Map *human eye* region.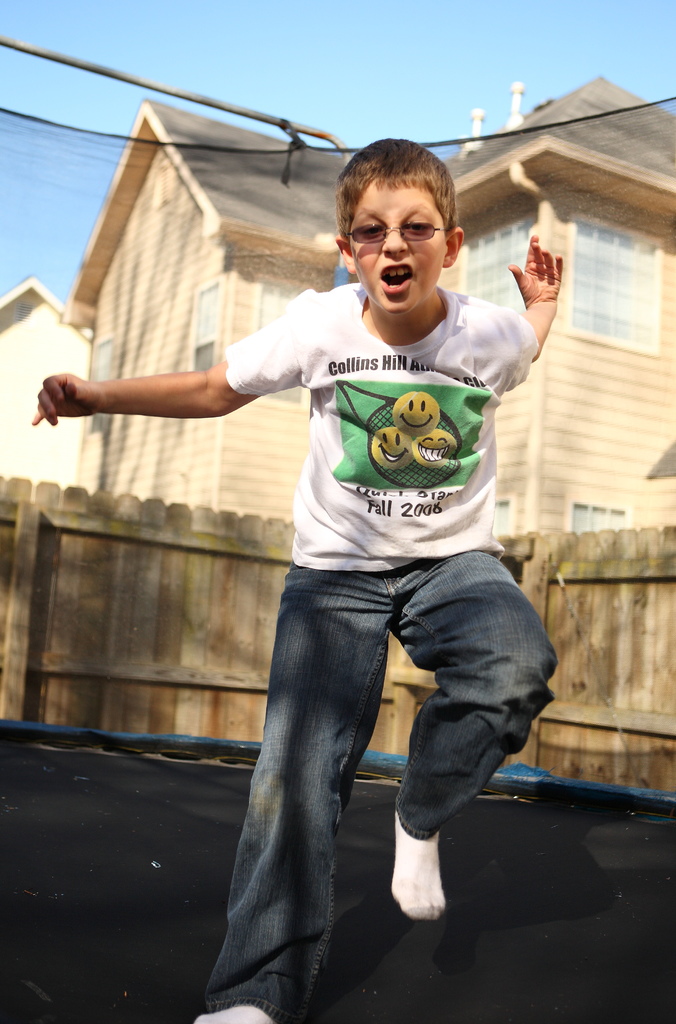
Mapped to bbox=(355, 219, 390, 240).
